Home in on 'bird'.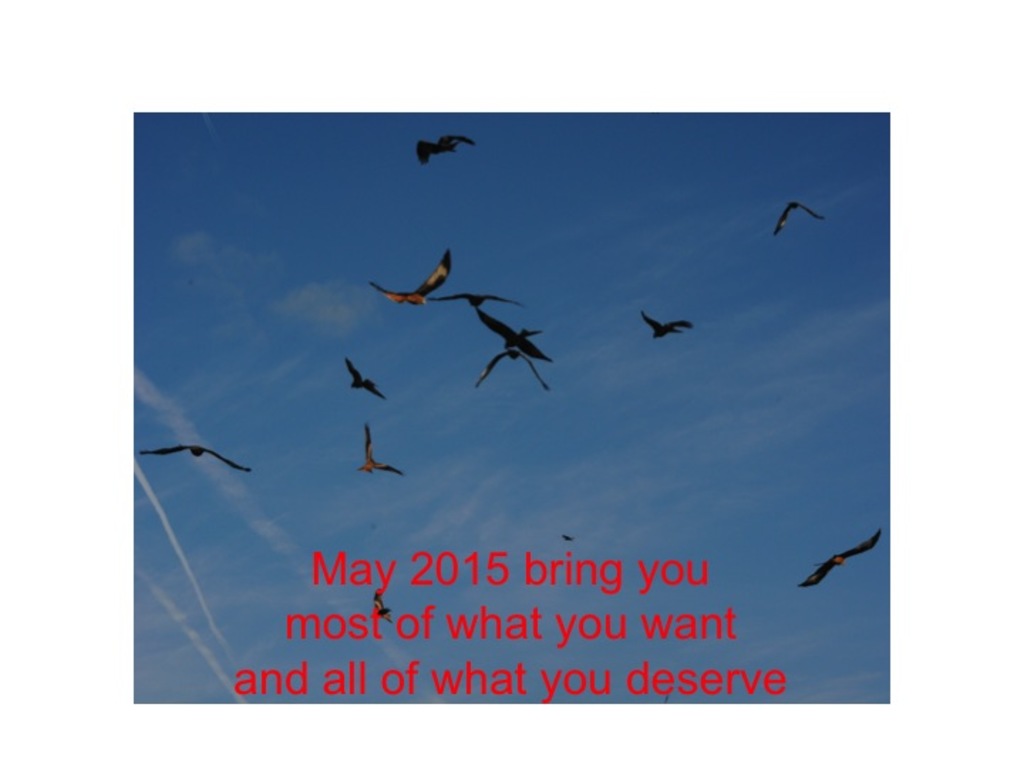
Homed in at 566:533:577:543.
